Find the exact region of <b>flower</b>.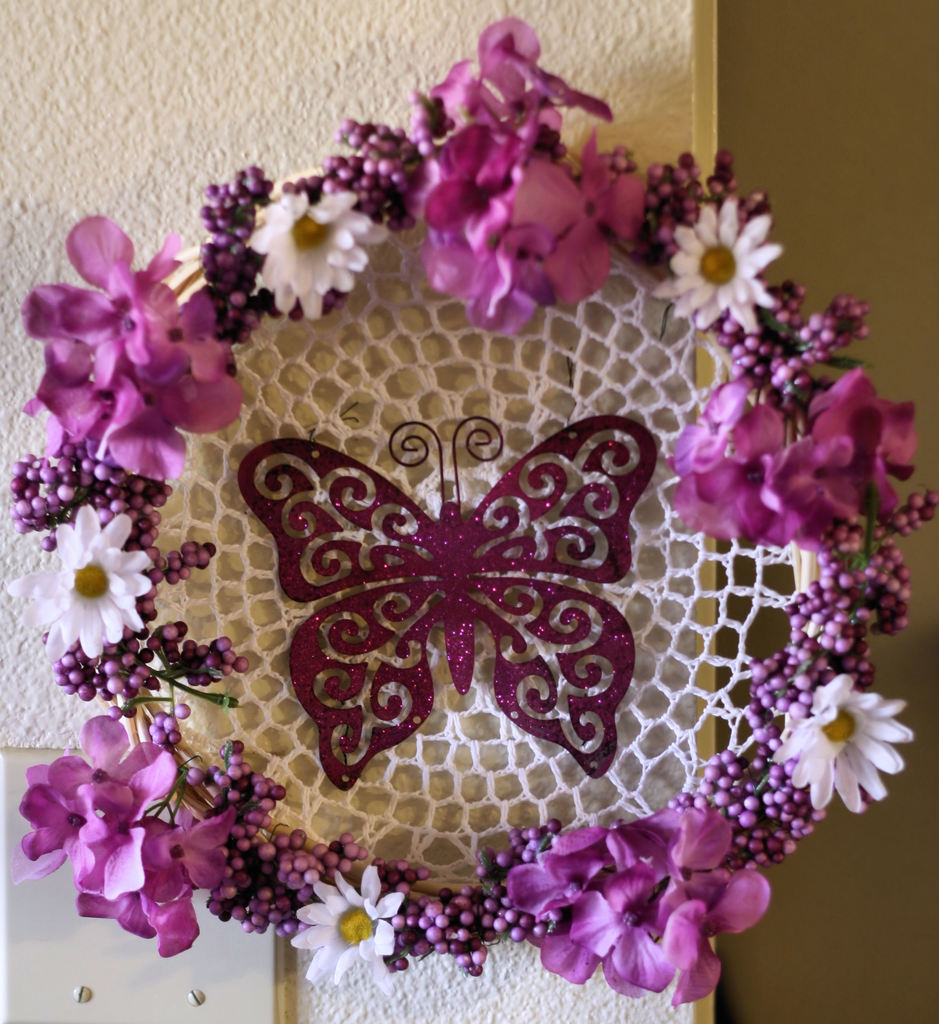
Exact region: bbox(247, 188, 397, 322).
